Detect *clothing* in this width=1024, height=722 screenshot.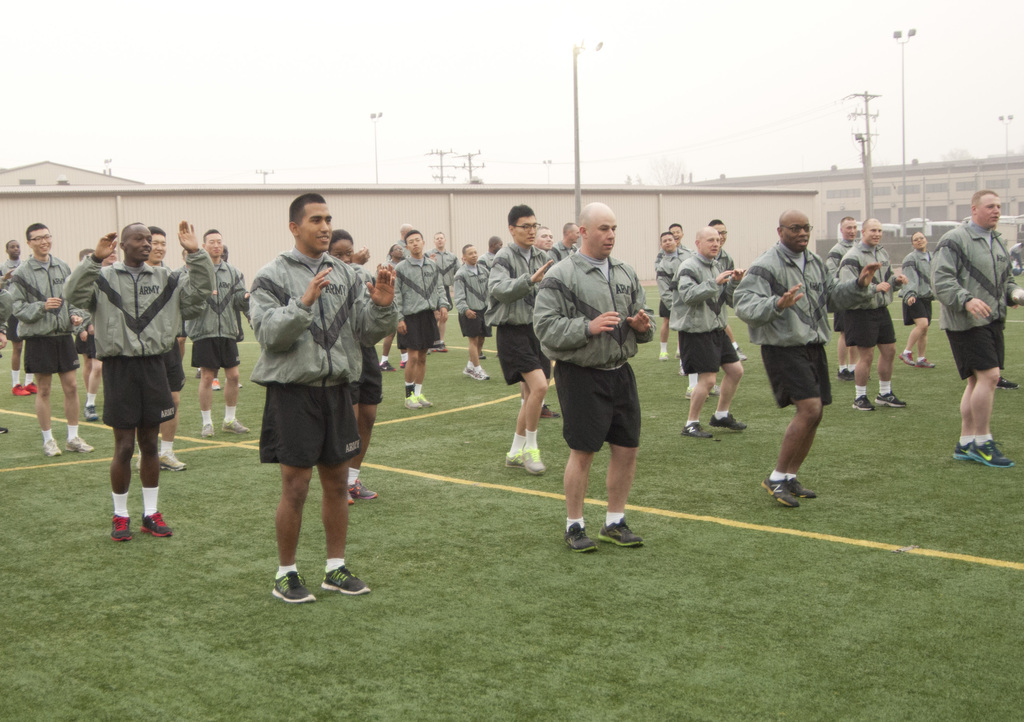
Detection: left=449, top=261, right=492, bottom=341.
